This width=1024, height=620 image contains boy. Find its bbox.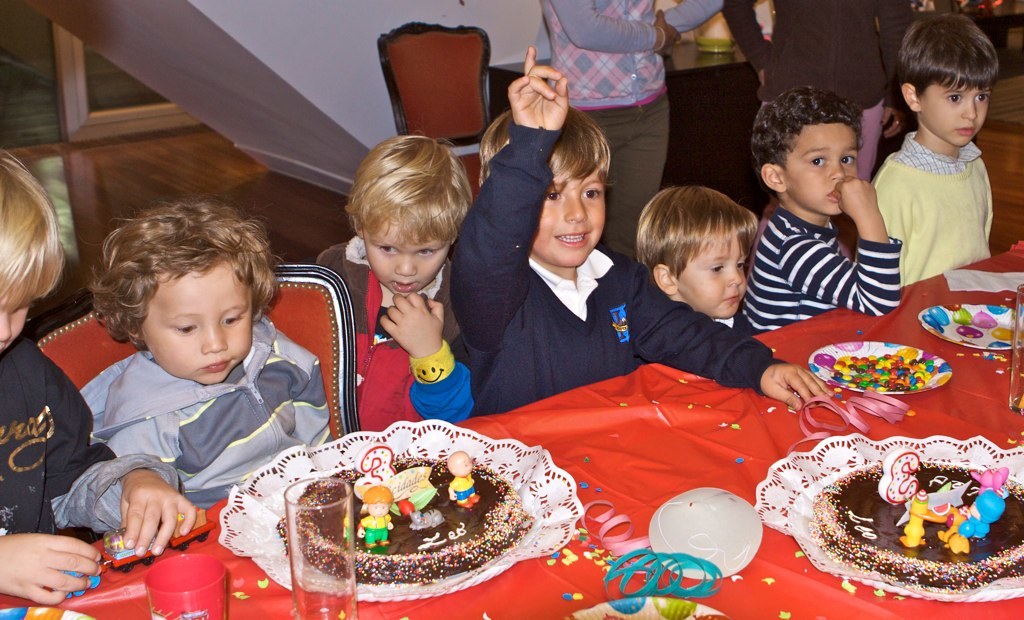
<bbox>636, 180, 766, 334</bbox>.
